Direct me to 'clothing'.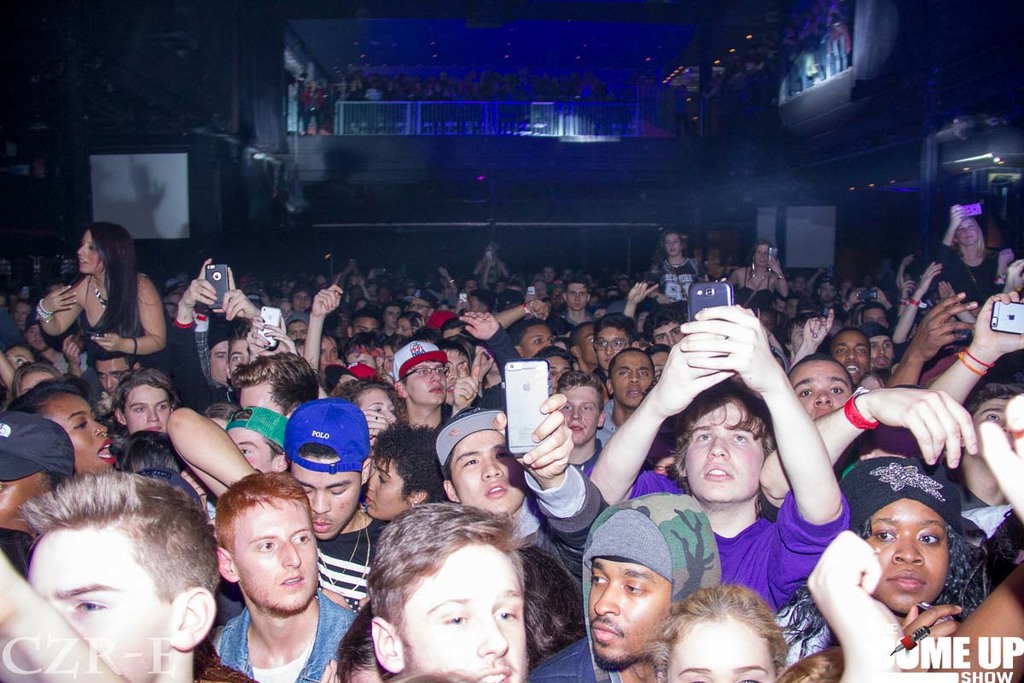
Direction: locate(638, 263, 701, 306).
